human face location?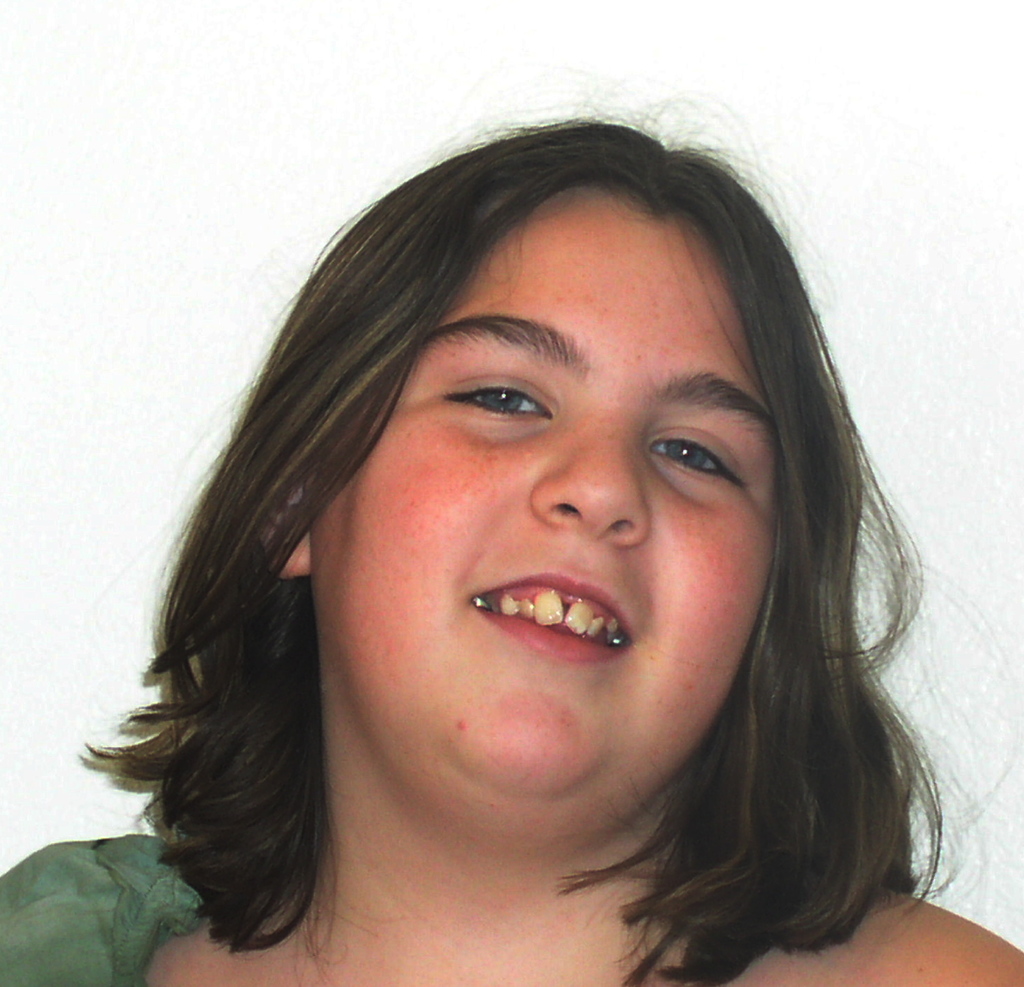
{"x1": 317, "y1": 195, "x2": 781, "y2": 792}
